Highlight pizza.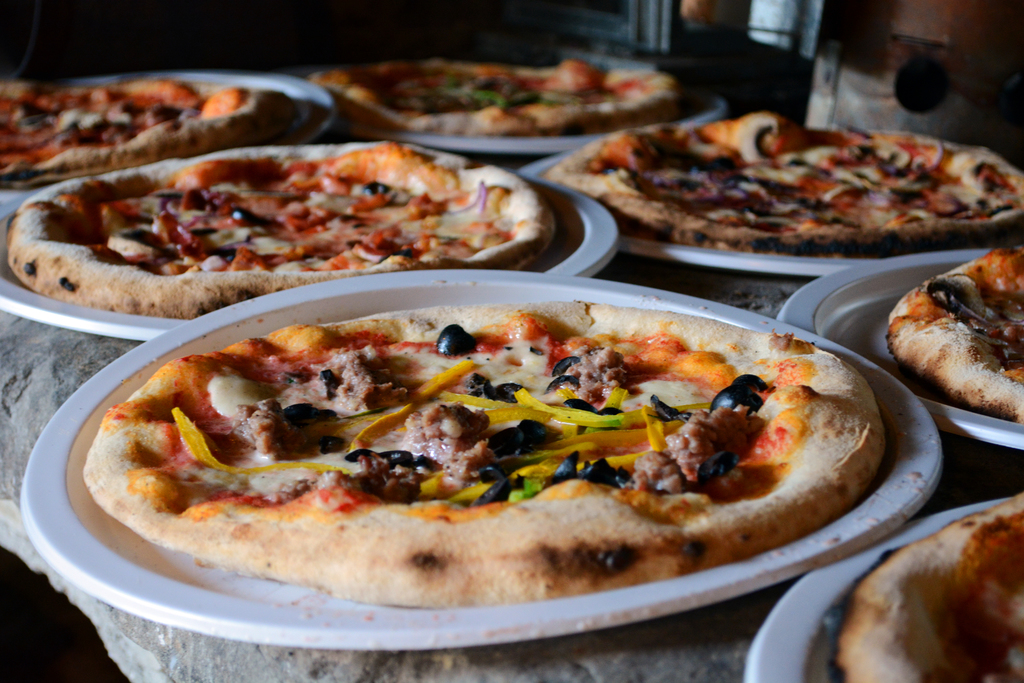
Highlighted region: (305,55,678,133).
